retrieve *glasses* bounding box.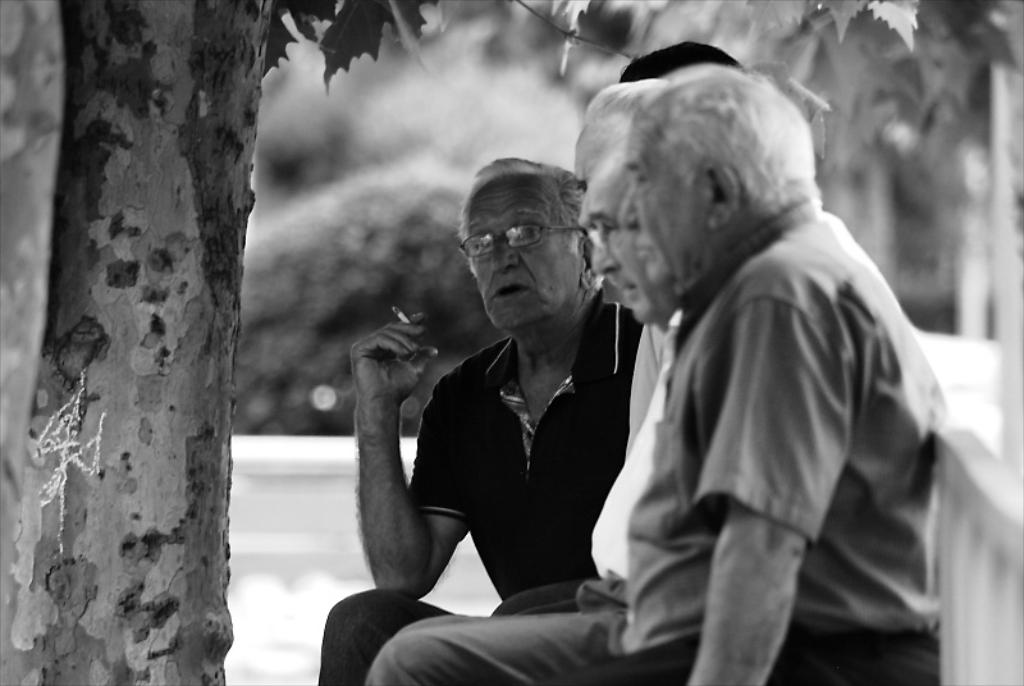
Bounding box: {"left": 456, "top": 221, "right": 586, "bottom": 256}.
